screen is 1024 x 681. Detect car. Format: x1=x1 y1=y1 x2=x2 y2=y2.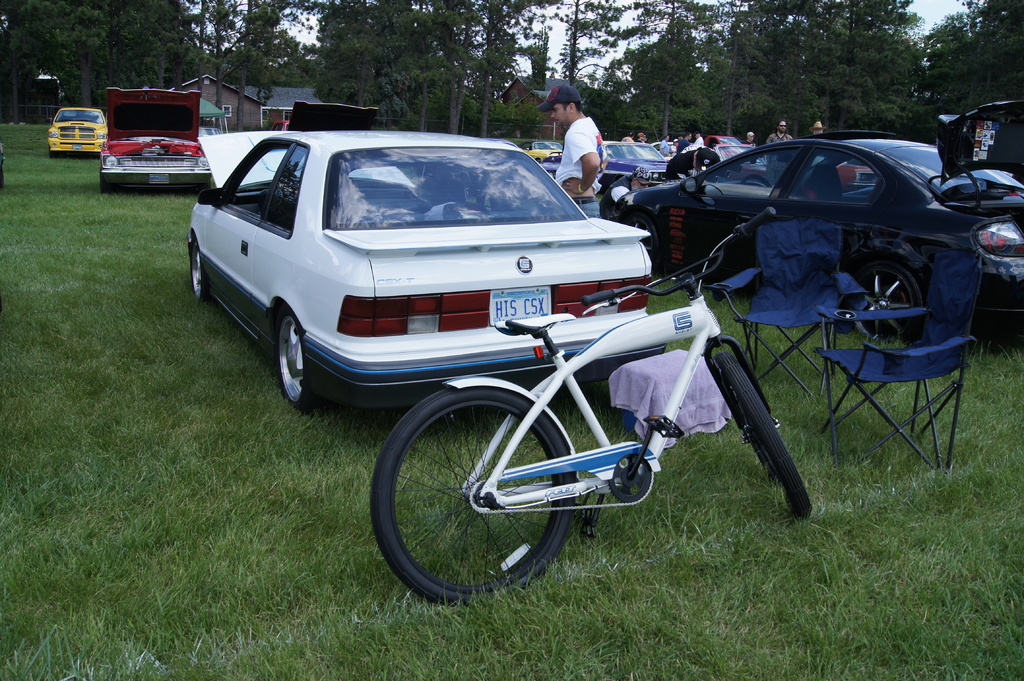
x1=608 y1=99 x2=1023 y2=339.
